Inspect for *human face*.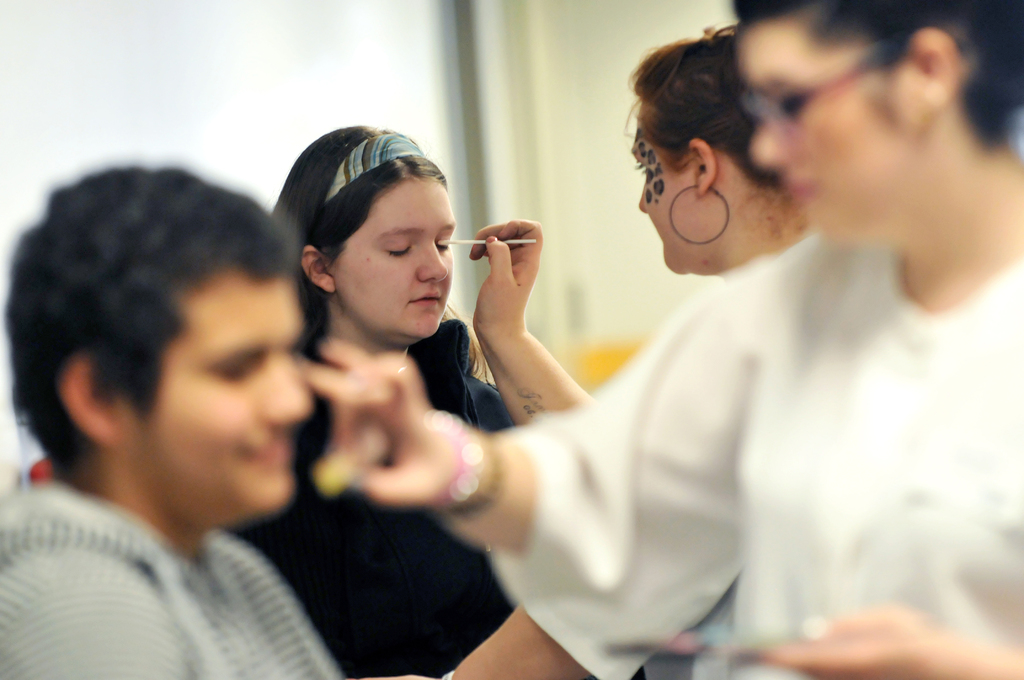
Inspection: [left=133, top=280, right=306, bottom=521].
